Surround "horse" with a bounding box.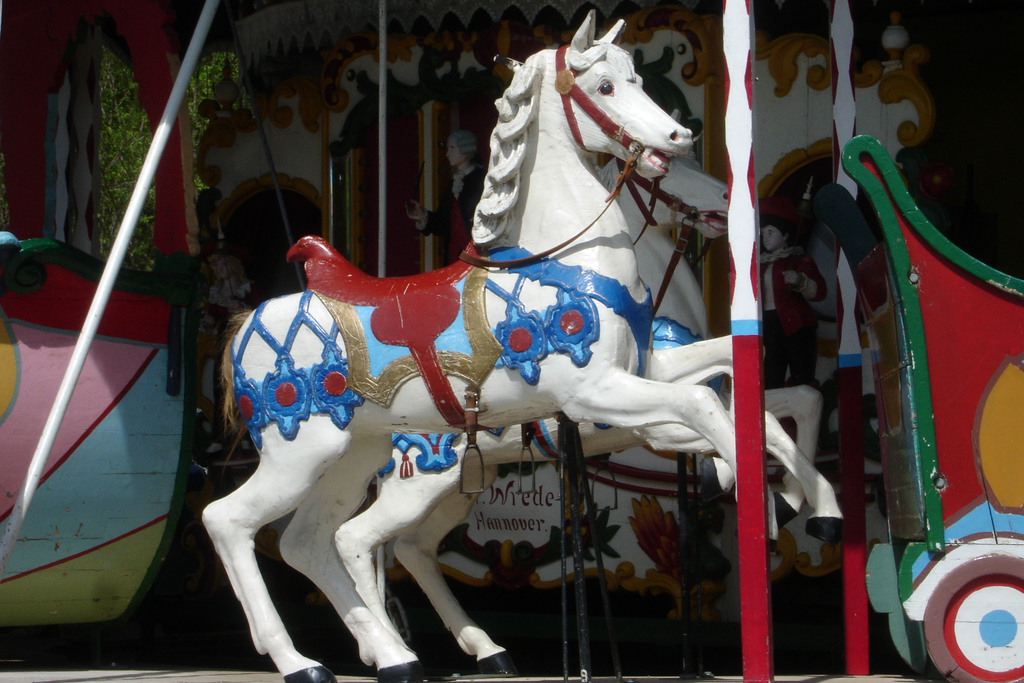
bbox=(337, 106, 828, 673).
